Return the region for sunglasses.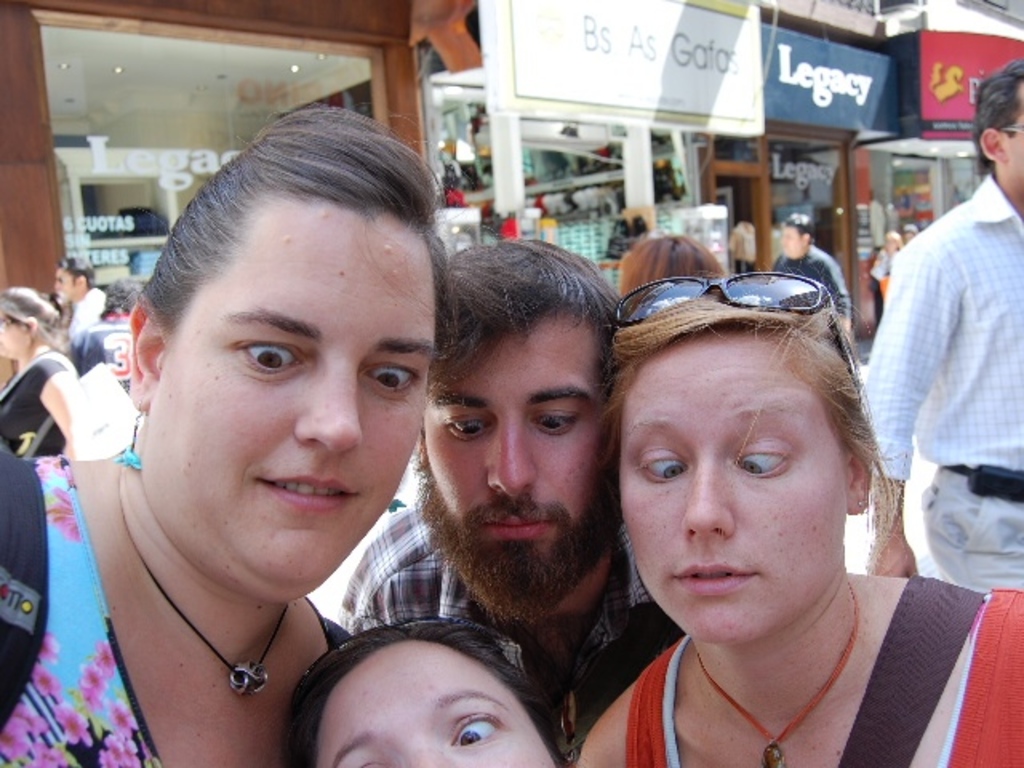
[x1=0, y1=317, x2=21, y2=330].
